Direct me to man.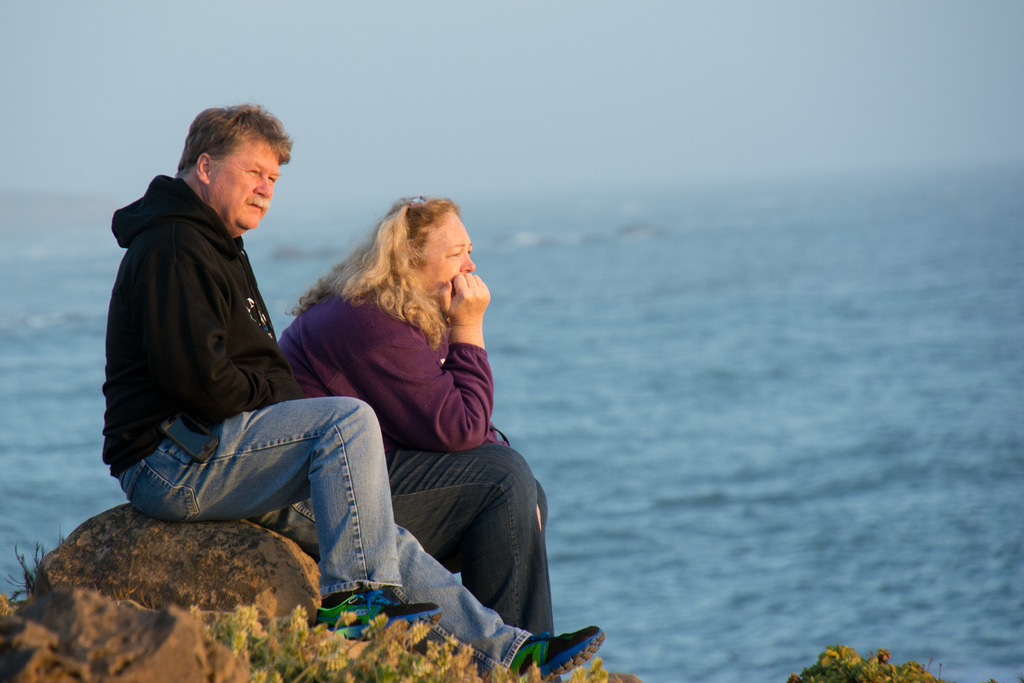
Direction: <box>120,139,523,648</box>.
